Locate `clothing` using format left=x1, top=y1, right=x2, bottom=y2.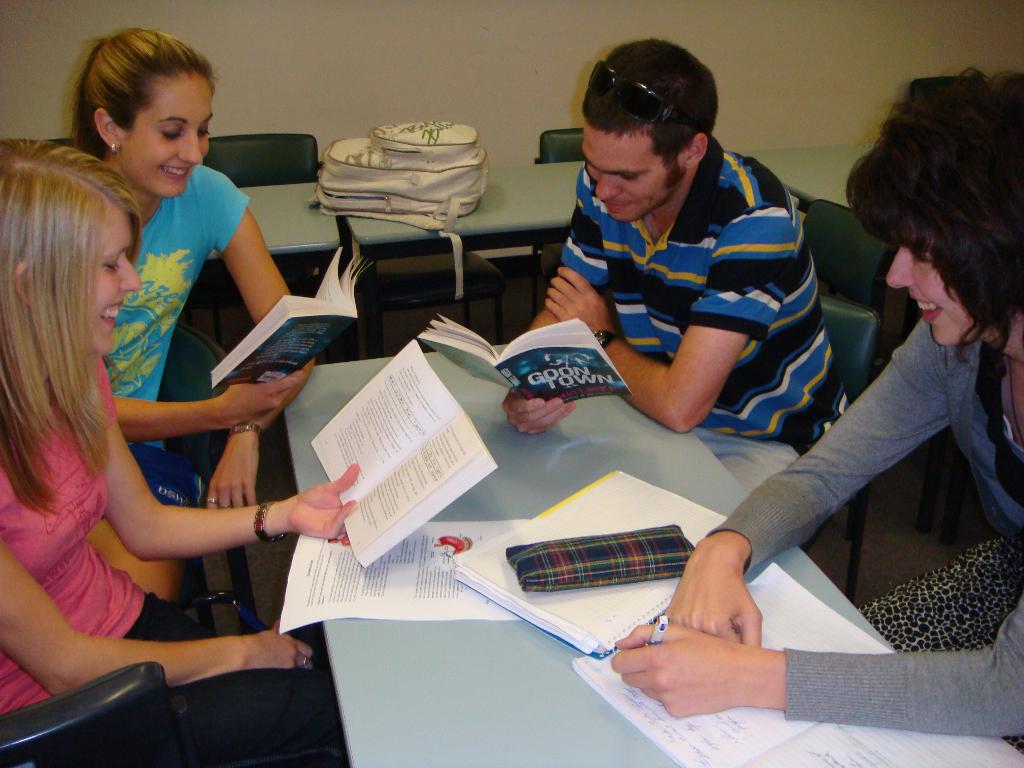
left=102, top=158, right=245, bottom=509.
